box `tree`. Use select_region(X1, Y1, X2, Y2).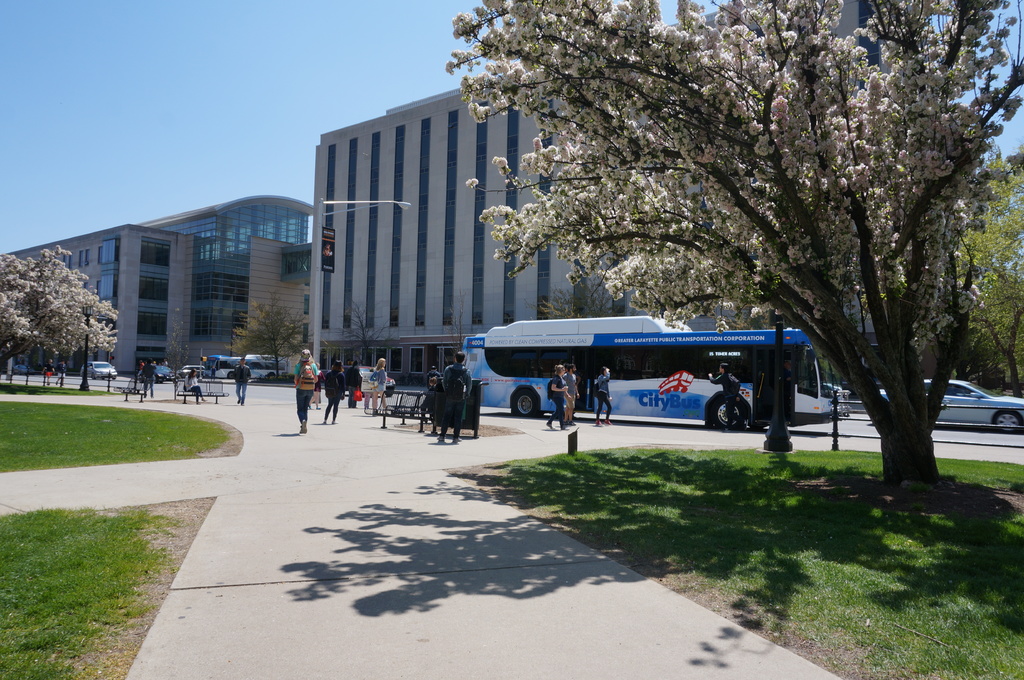
select_region(329, 301, 390, 372).
